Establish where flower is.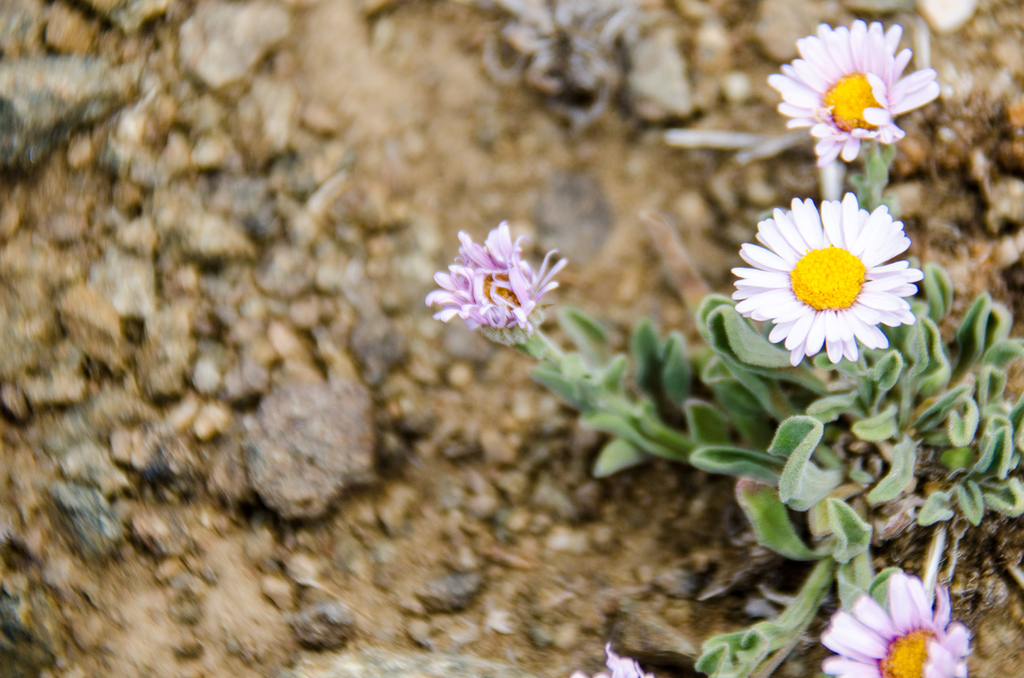
Established at <bbox>761, 15, 931, 173</bbox>.
